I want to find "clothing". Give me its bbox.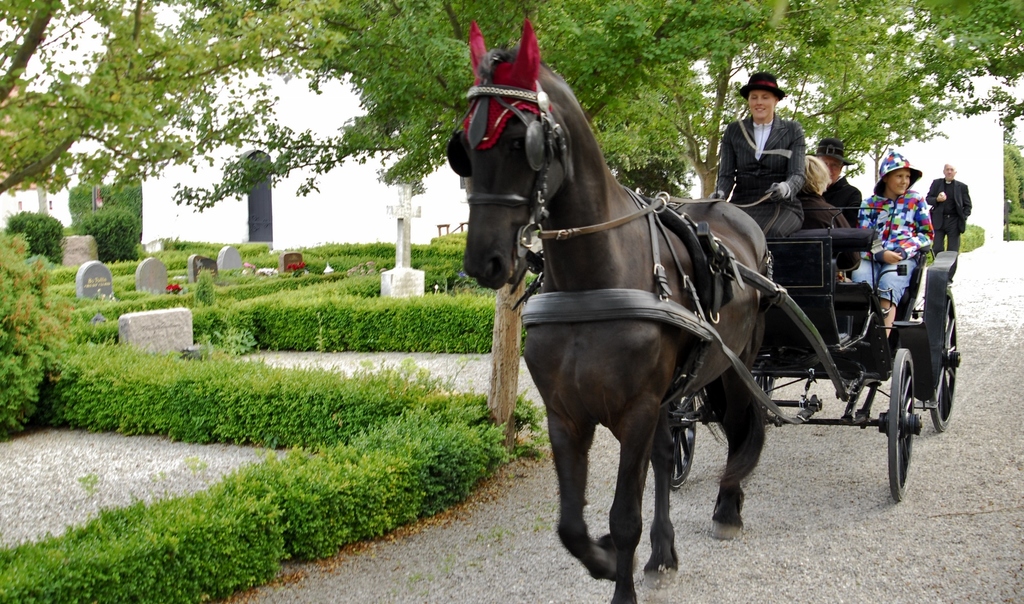
<region>822, 181, 851, 225</region>.
